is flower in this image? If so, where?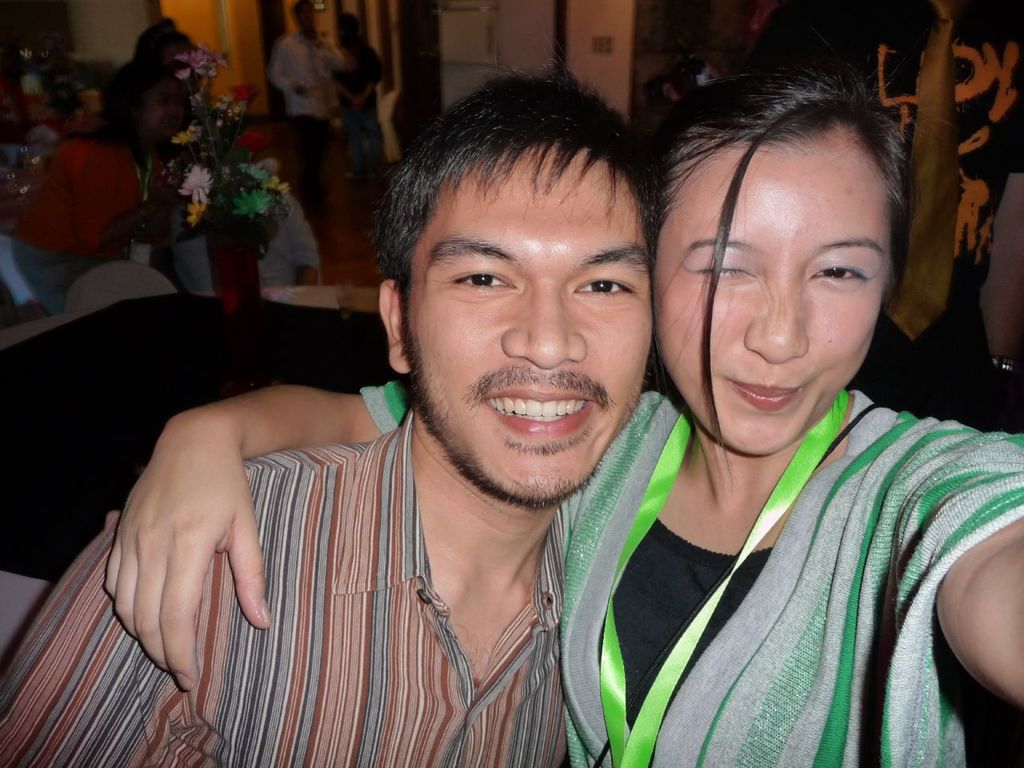
Yes, at {"left": 231, "top": 183, "right": 278, "bottom": 223}.
